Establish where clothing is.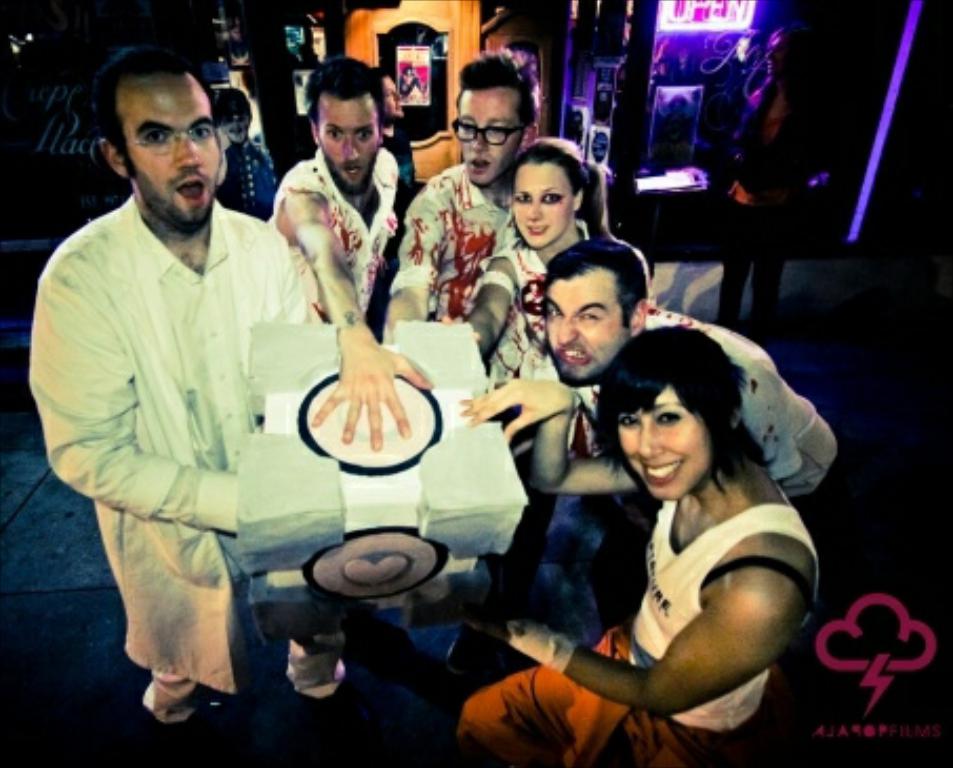
Established at 446:619:707:766.
